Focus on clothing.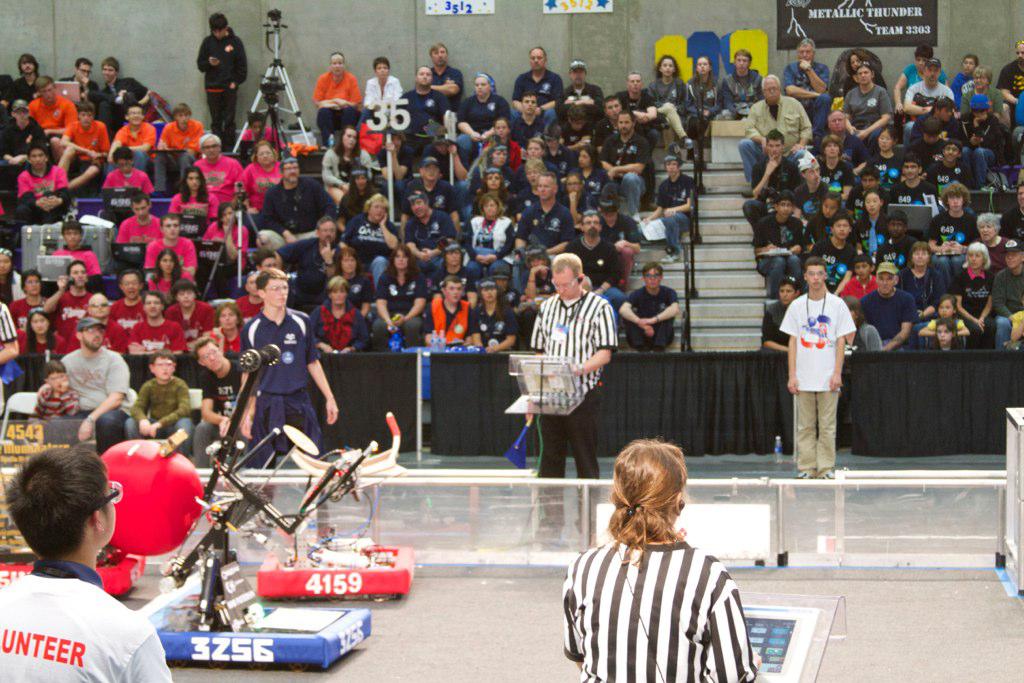
Focused at x1=779 y1=59 x2=832 y2=127.
